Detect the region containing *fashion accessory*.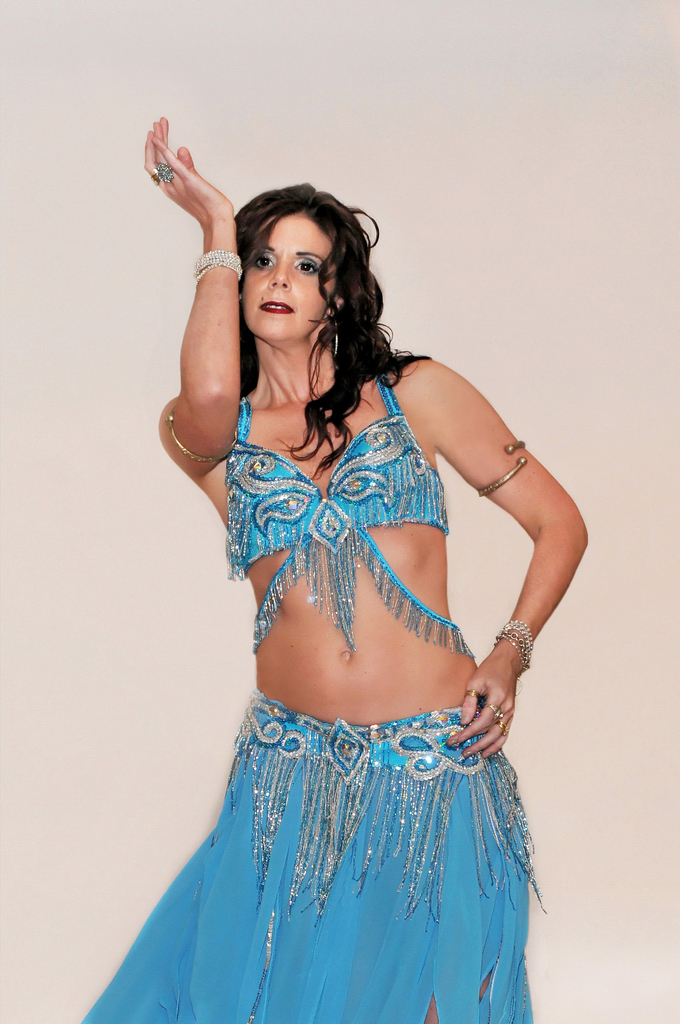
[left=197, top=252, right=244, bottom=290].
